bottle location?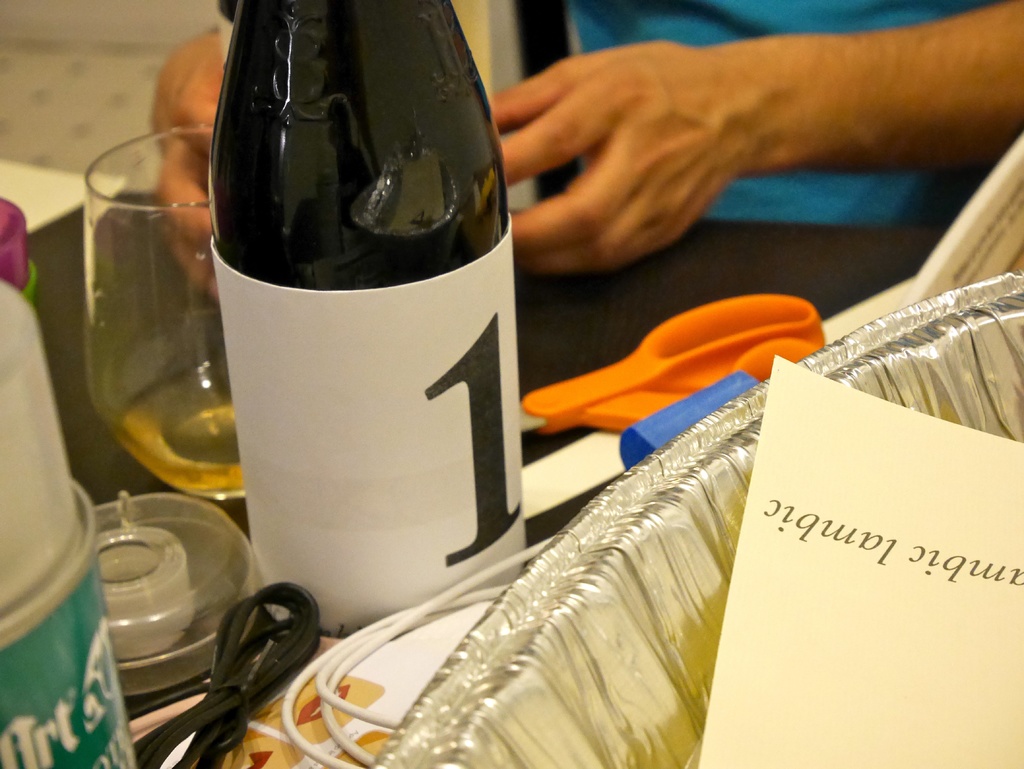
BBox(0, 281, 138, 768)
